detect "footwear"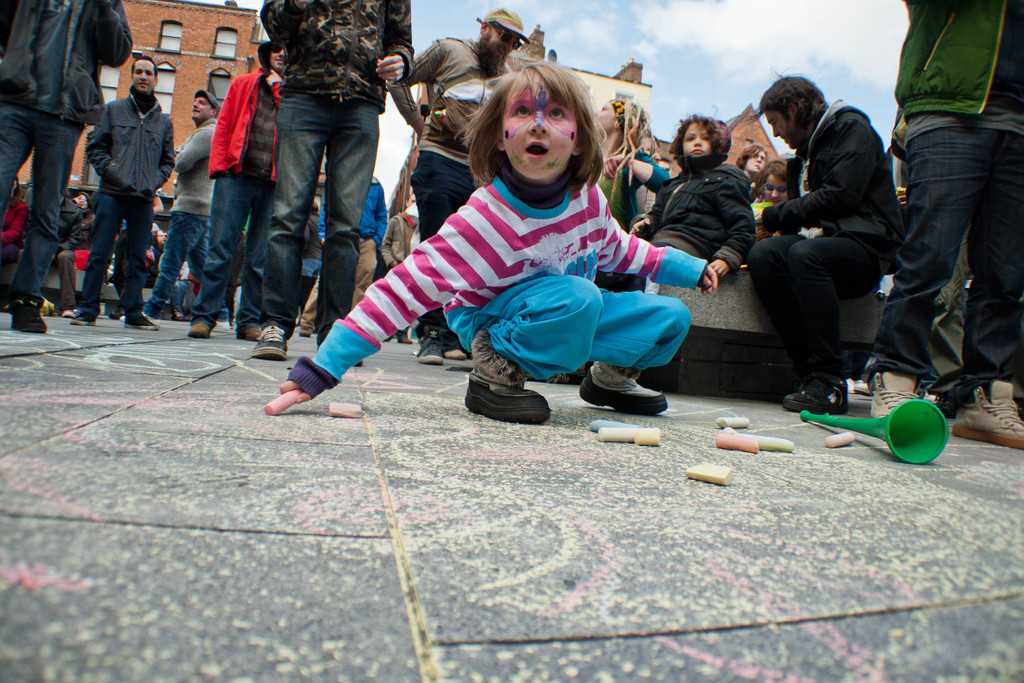
x1=420, y1=320, x2=444, y2=363
